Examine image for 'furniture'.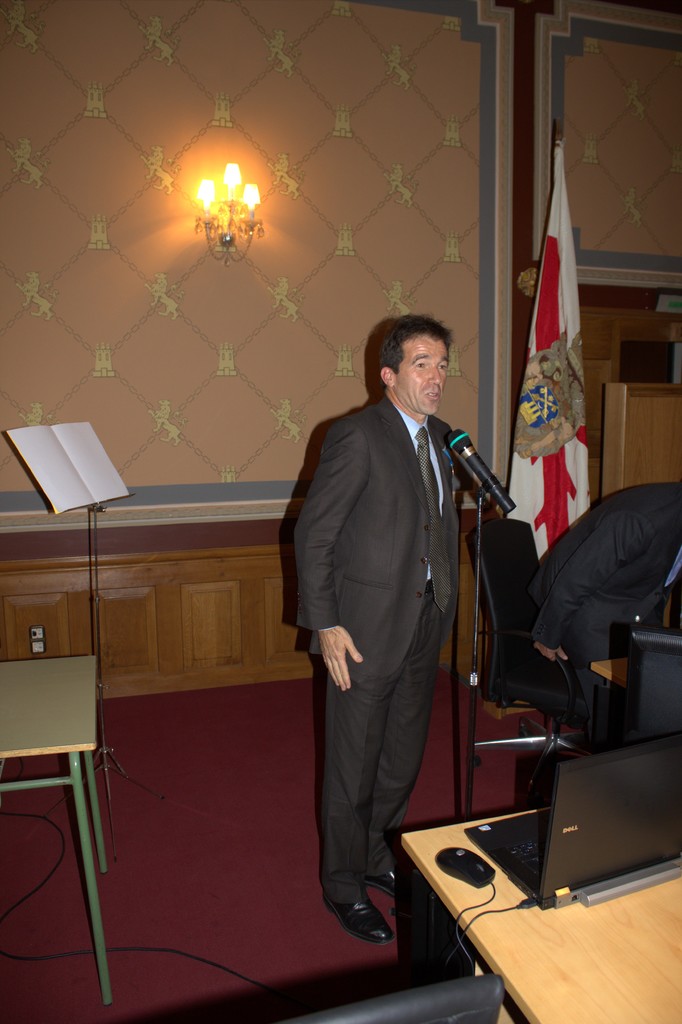
Examination result: 467, 492, 482, 819.
